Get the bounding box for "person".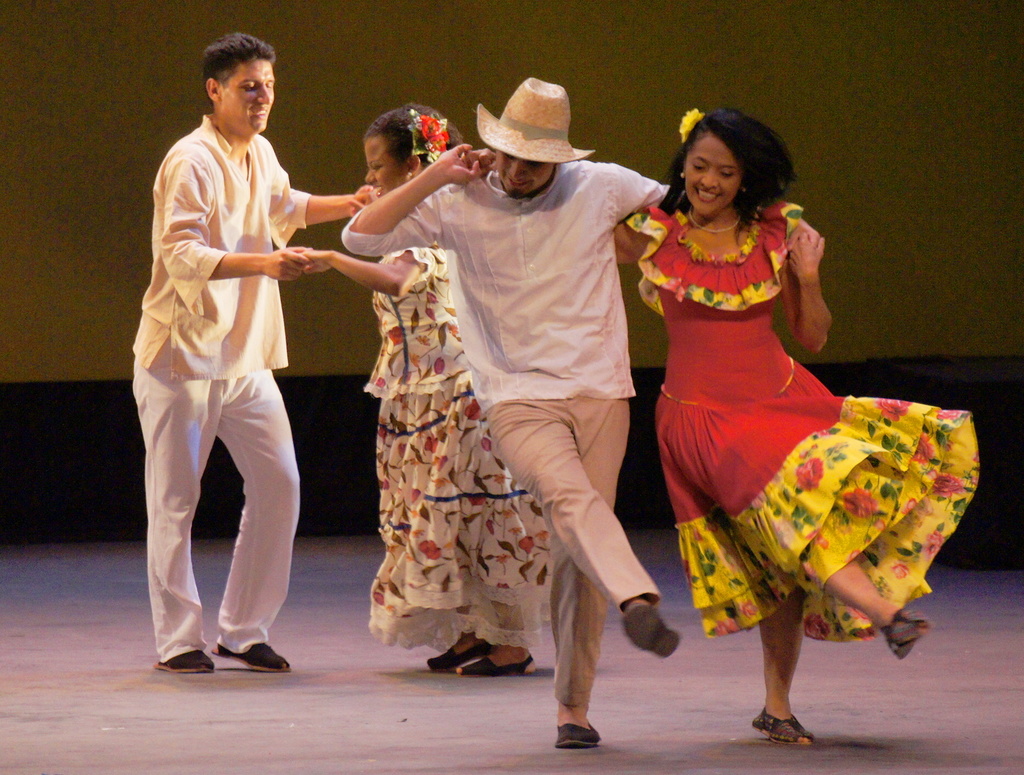
rect(336, 77, 826, 752).
